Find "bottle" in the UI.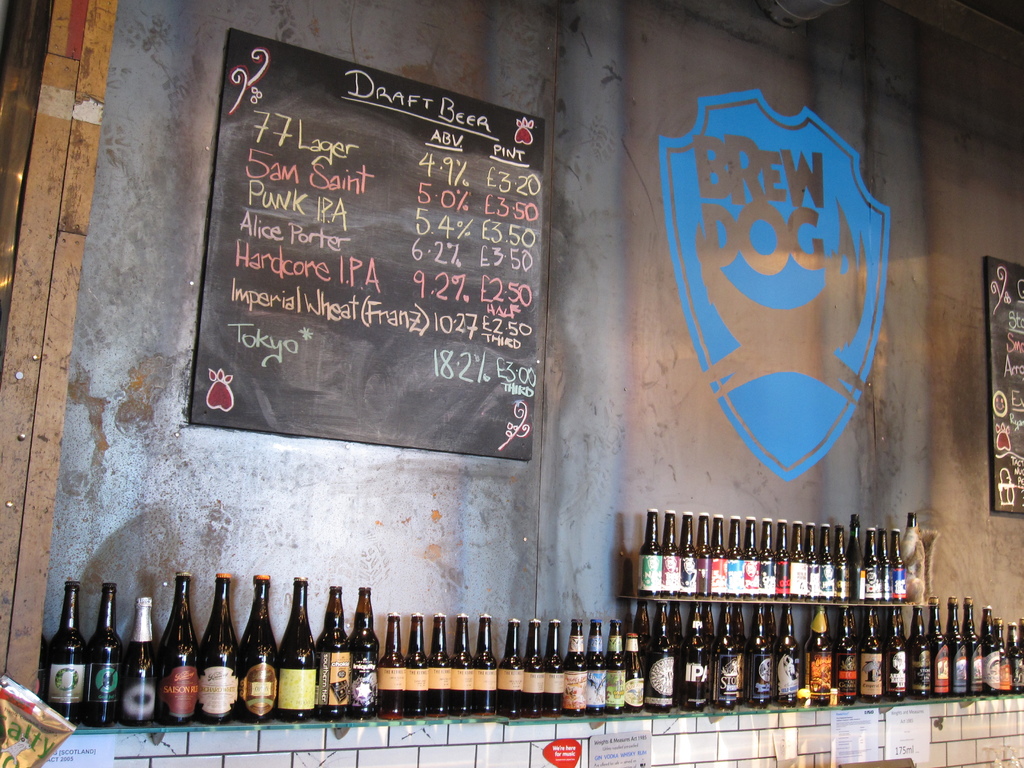
UI element at <bbox>39, 636, 51, 697</bbox>.
